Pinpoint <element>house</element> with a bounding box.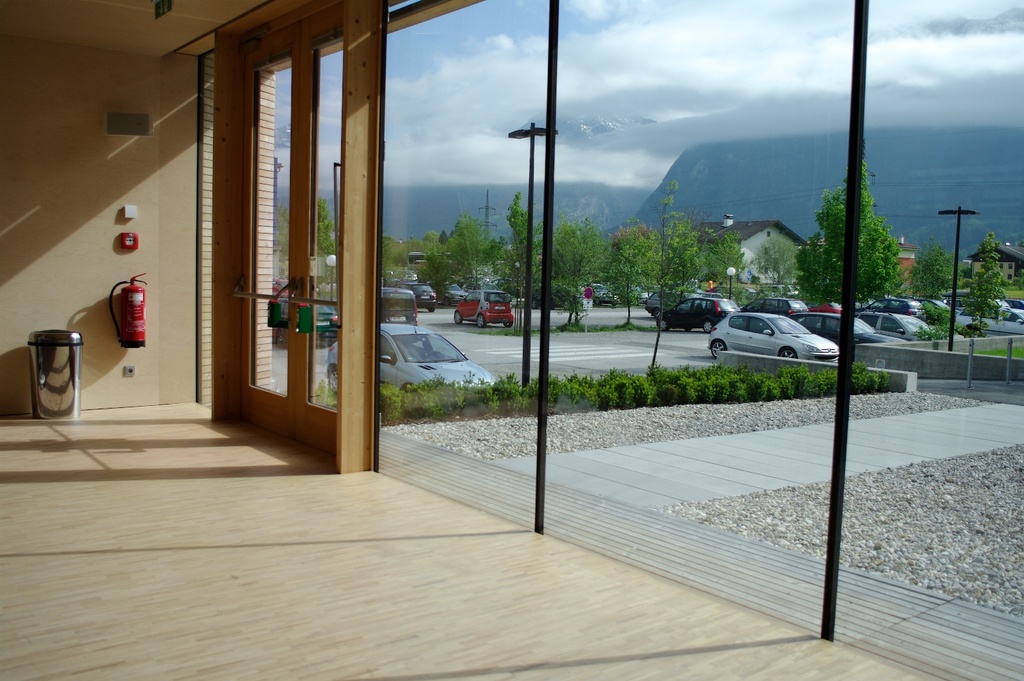
<box>688,218,808,282</box>.
